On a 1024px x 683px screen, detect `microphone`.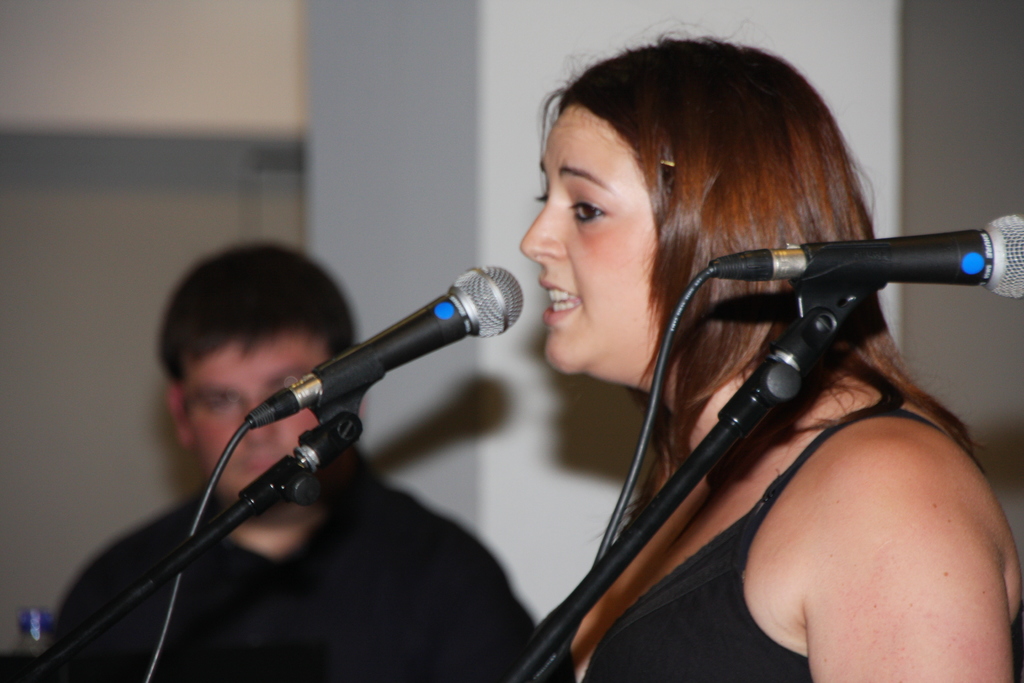
<bbox>708, 213, 1023, 296</bbox>.
